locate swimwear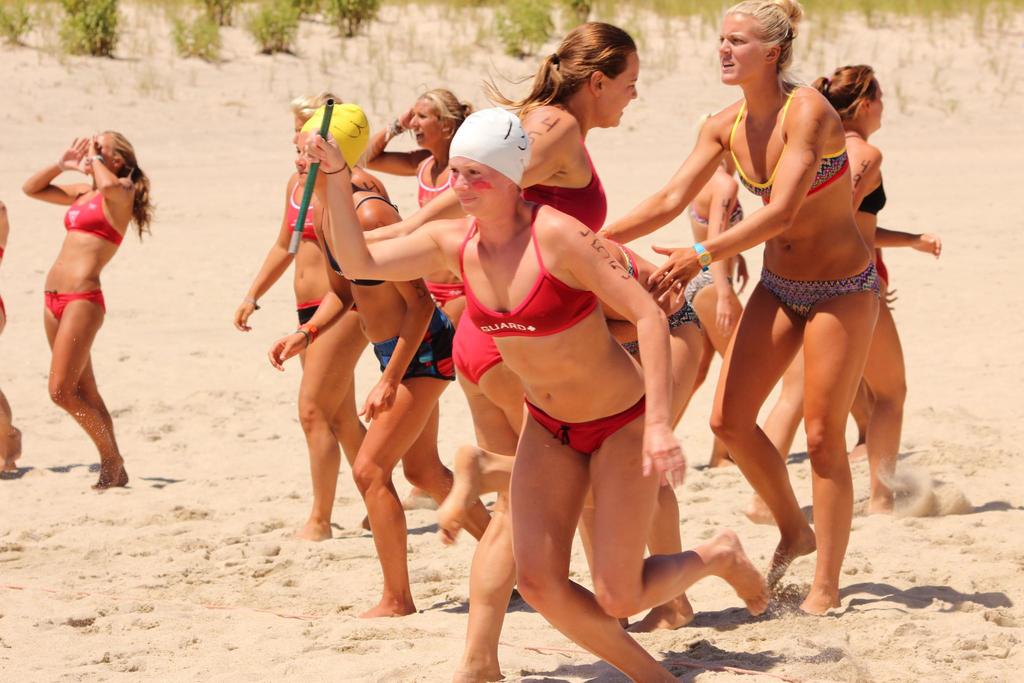
left=872, top=256, right=902, bottom=313
